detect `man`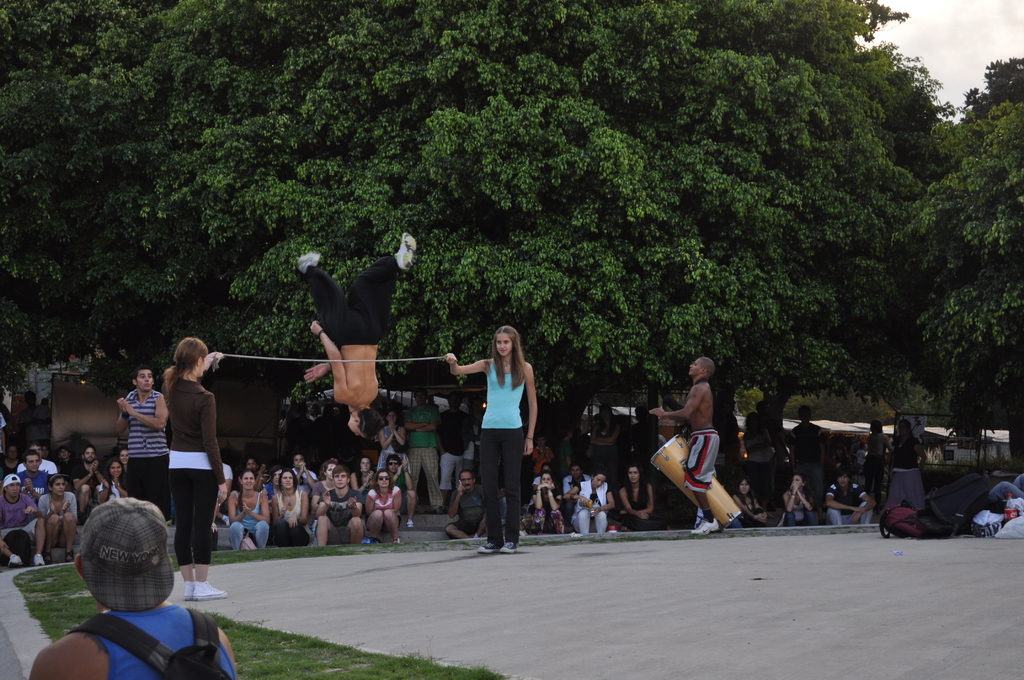
crop(15, 448, 49, 503)
